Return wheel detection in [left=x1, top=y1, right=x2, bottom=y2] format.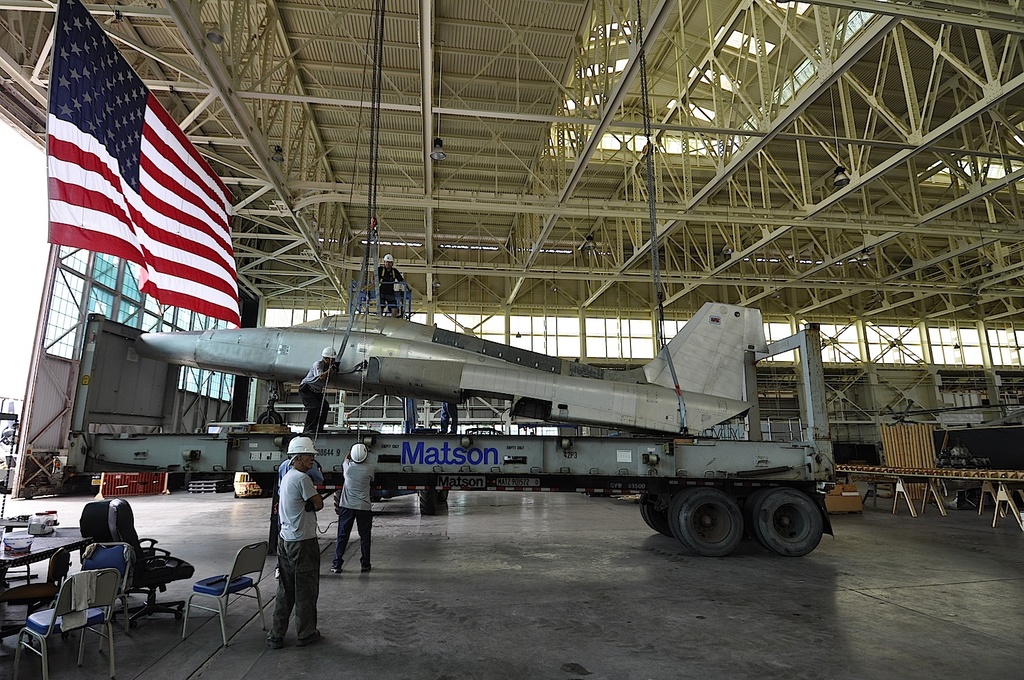
[left=420, top=488, right=437, bottom=515].
